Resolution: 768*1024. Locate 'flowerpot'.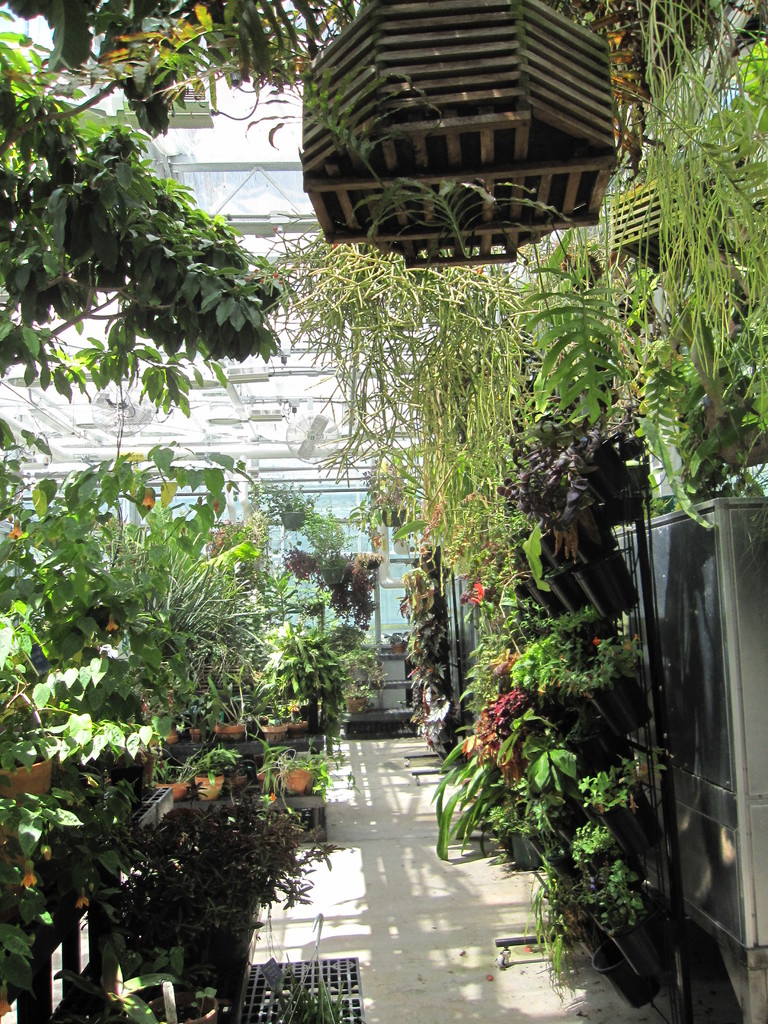
bbox=[261, 726, 282, 746].
